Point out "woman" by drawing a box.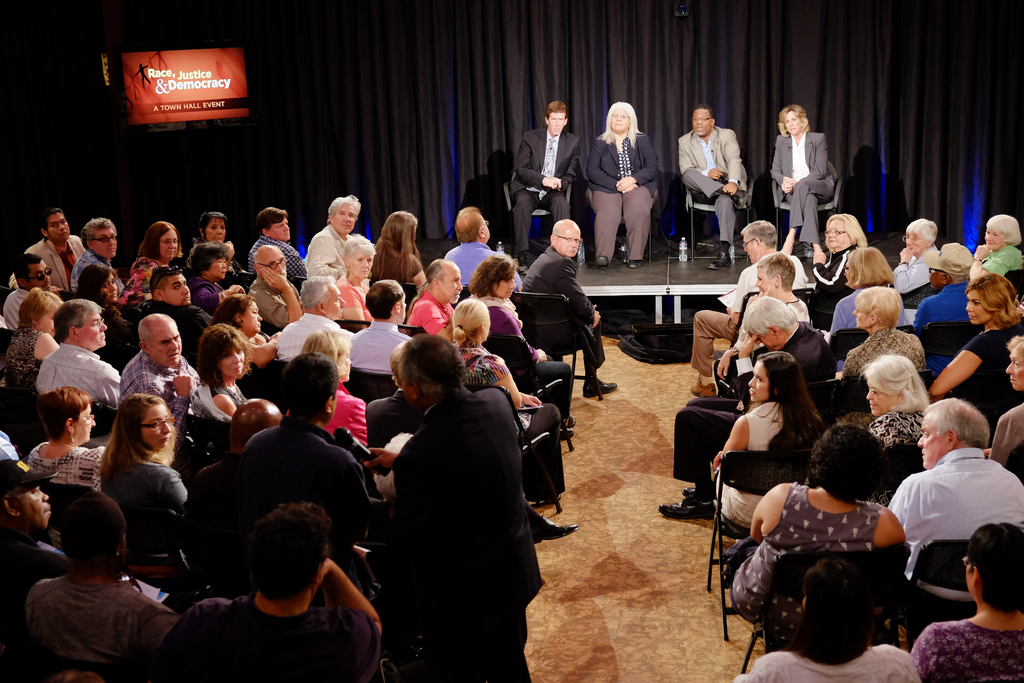
<bbox>708, 422, 911, 646</bbox>.
